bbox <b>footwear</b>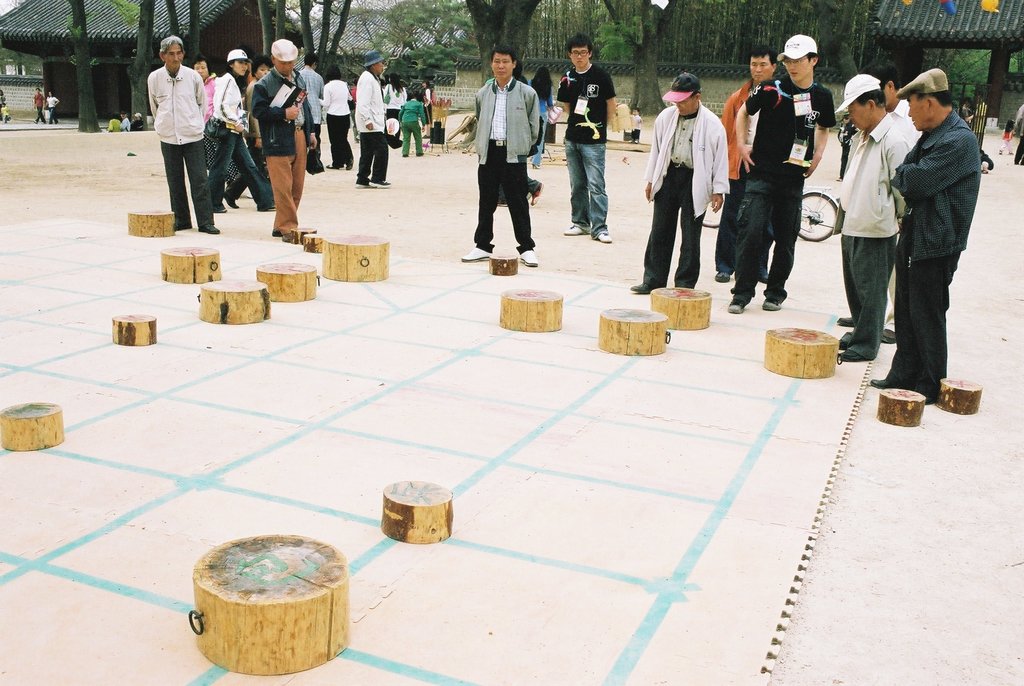
(left=520, top=251, right=536, bottom=267)
